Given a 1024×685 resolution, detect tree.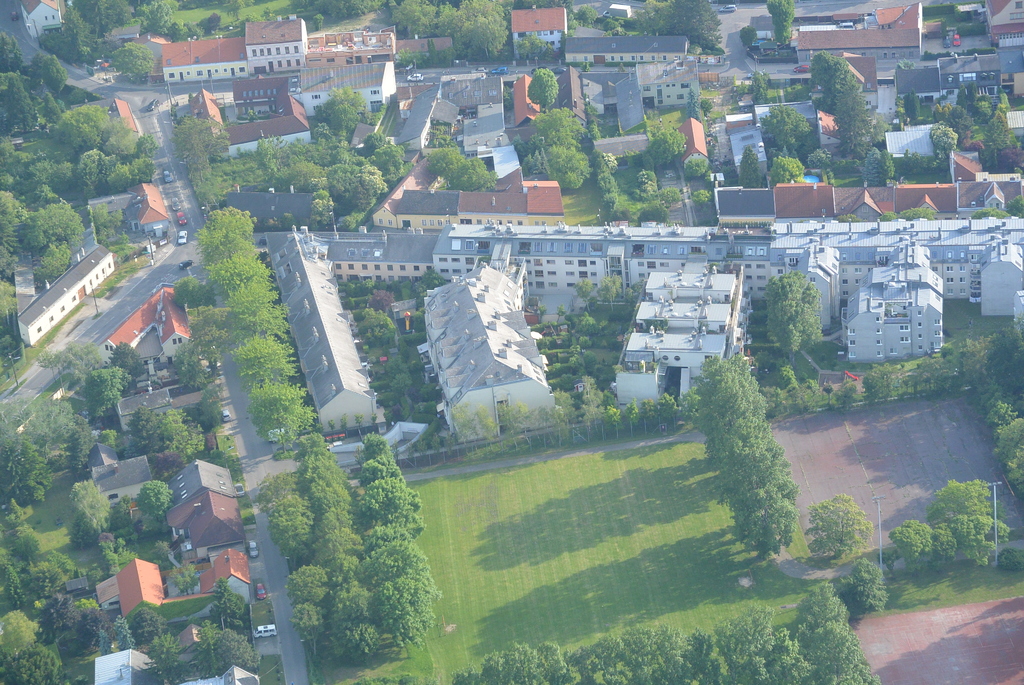
bbox=(758, 102, 808, 150).
